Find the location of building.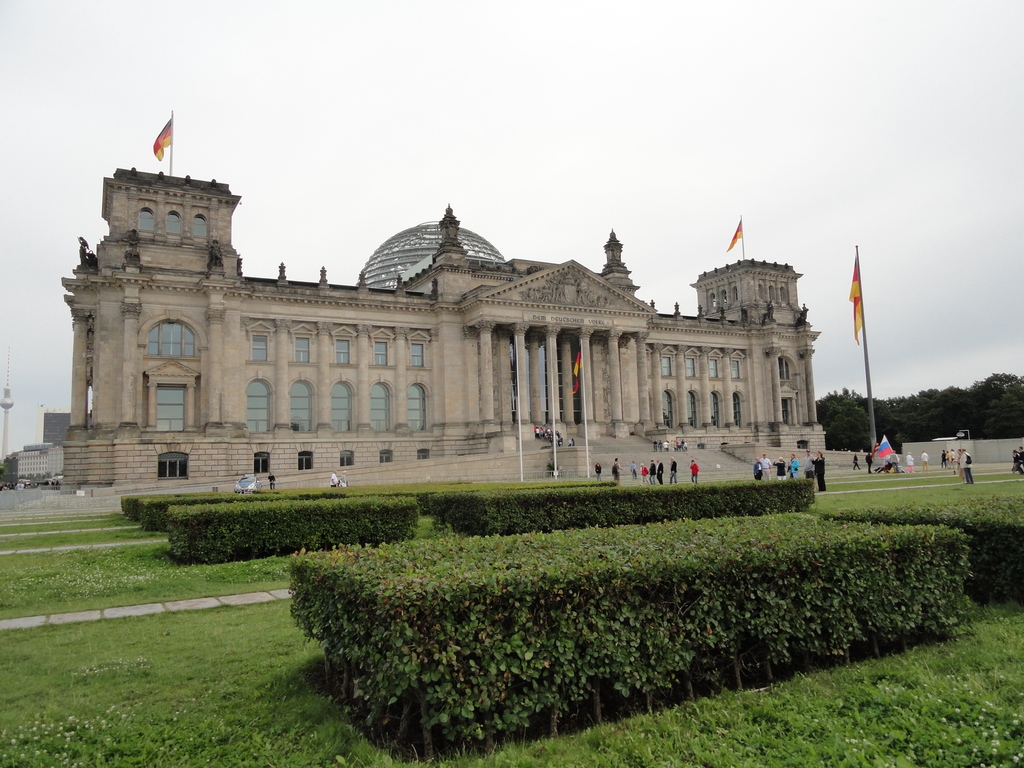
Location: 896, 428, 1021, 462.
